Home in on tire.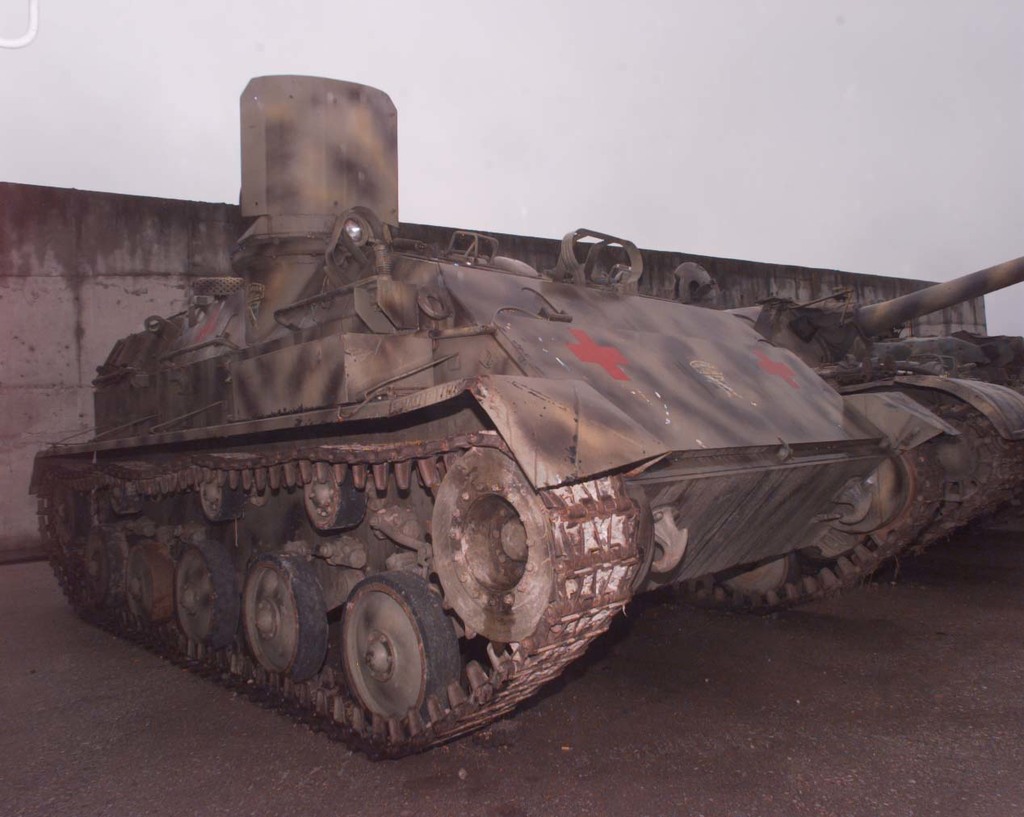
Homed in at (234, 547, 335, 677).
